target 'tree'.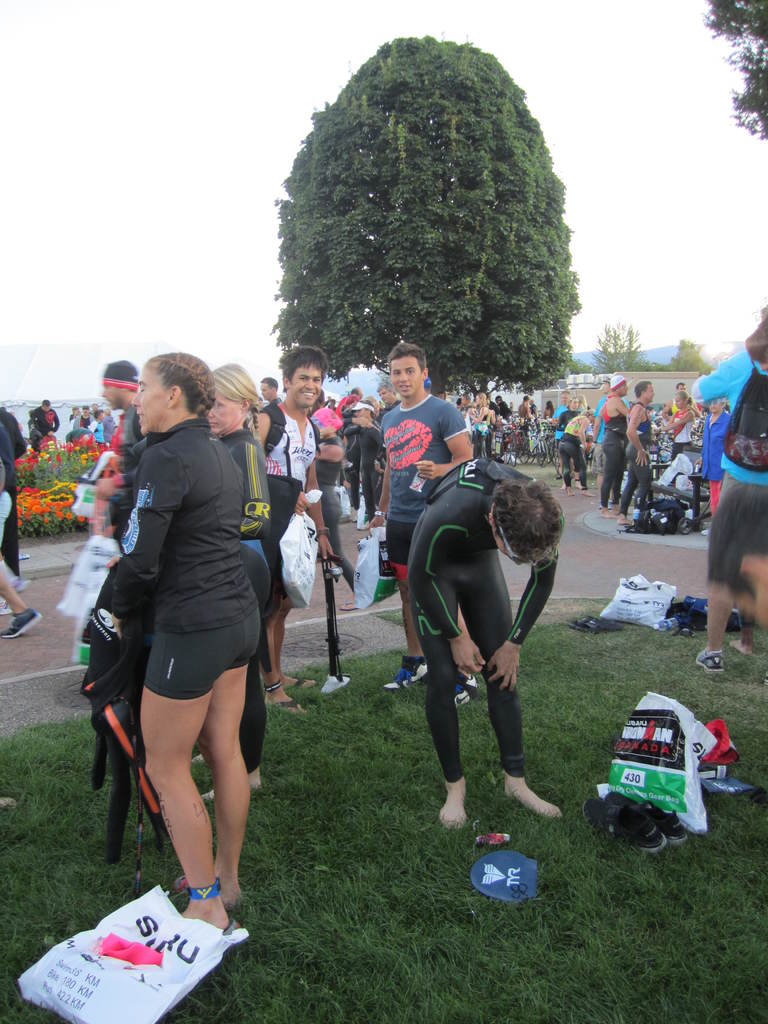
Target region: select_region(666, 323, 712, 373).
